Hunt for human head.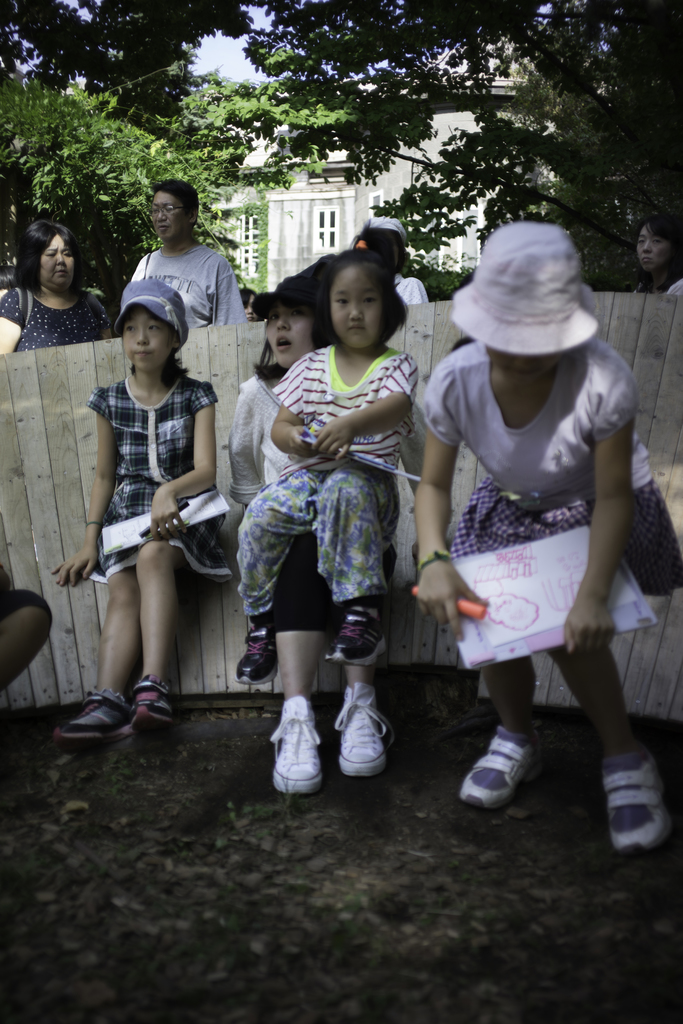
Hunted down at left=632, top=212, right=682, bottom=273.
